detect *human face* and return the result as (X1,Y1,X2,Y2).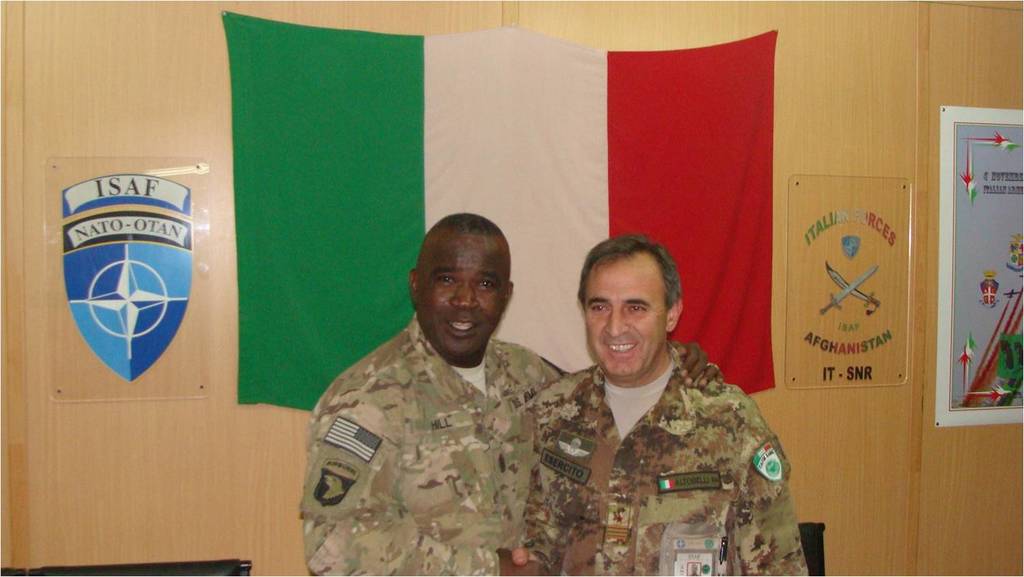
(588,265,663,377).
